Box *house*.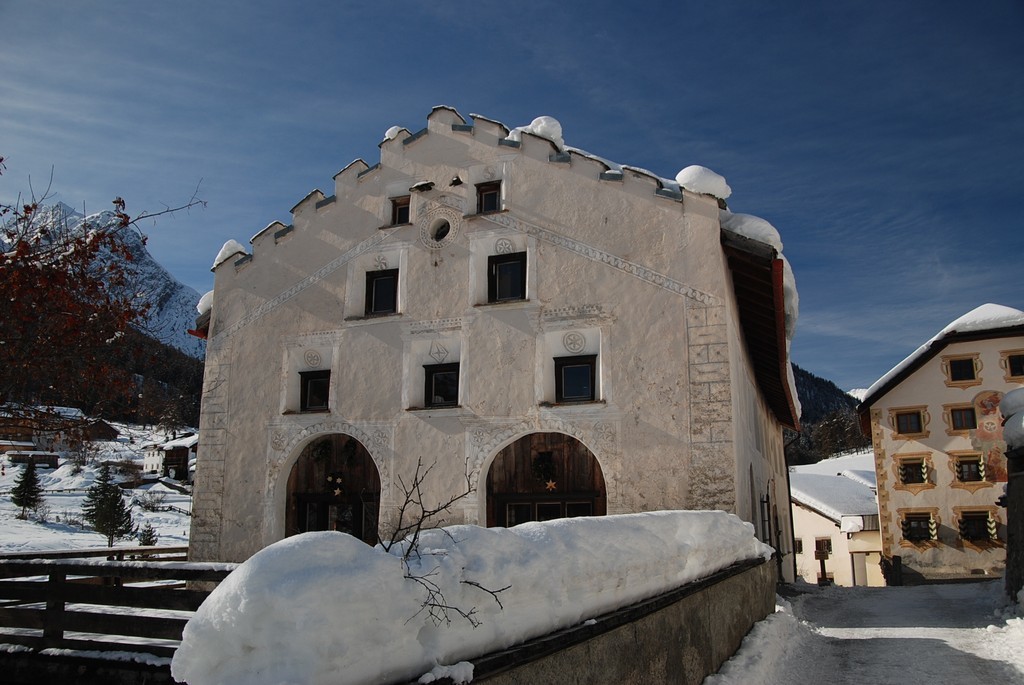
box(184, 67, 815, 581).
